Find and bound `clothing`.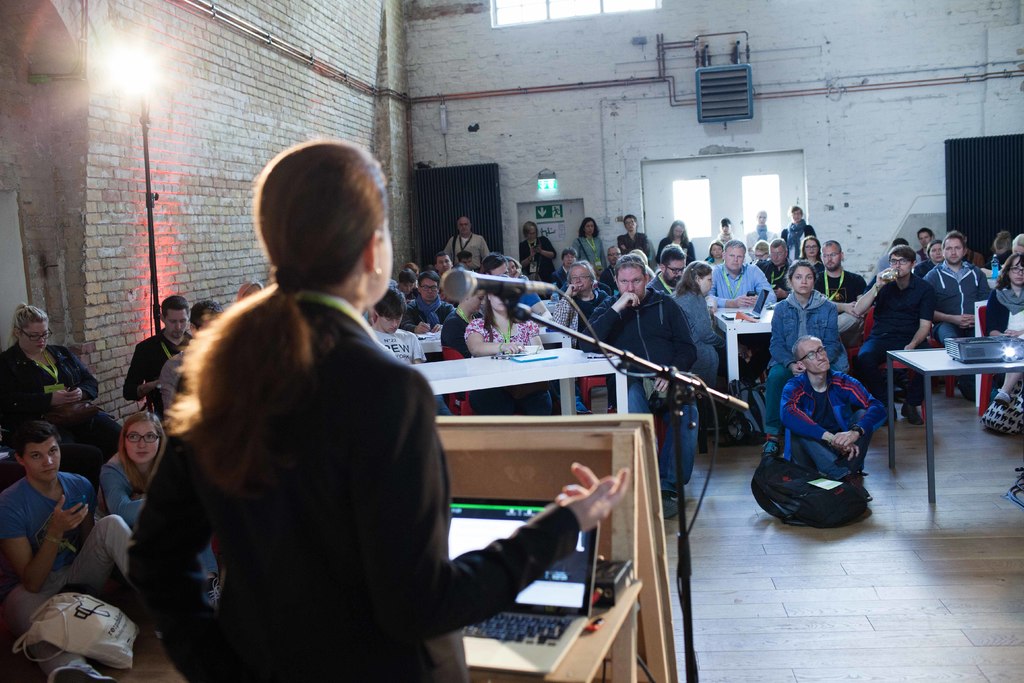
Bound: box(713, 231, 738, 254).
